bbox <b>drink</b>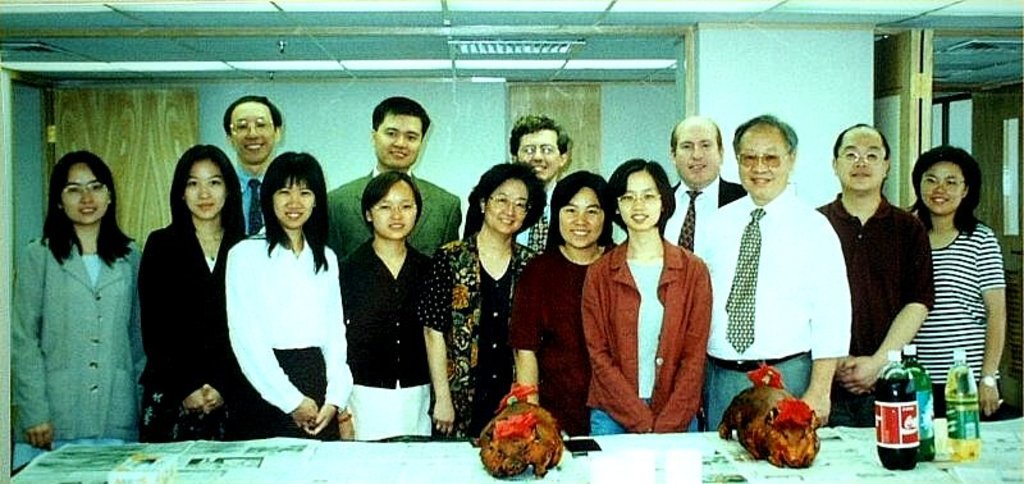
select_region(946, 364, 982, 461)
